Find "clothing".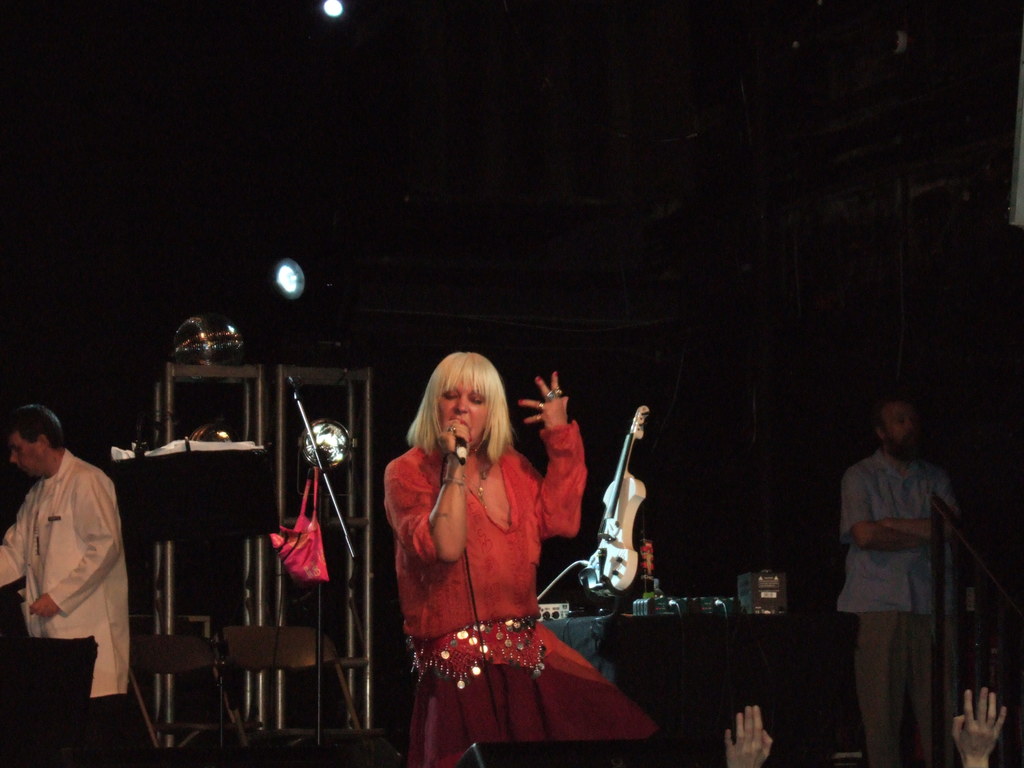
{"x1": 833, "y1": 421, "x2": 964, "y2": 706}.
